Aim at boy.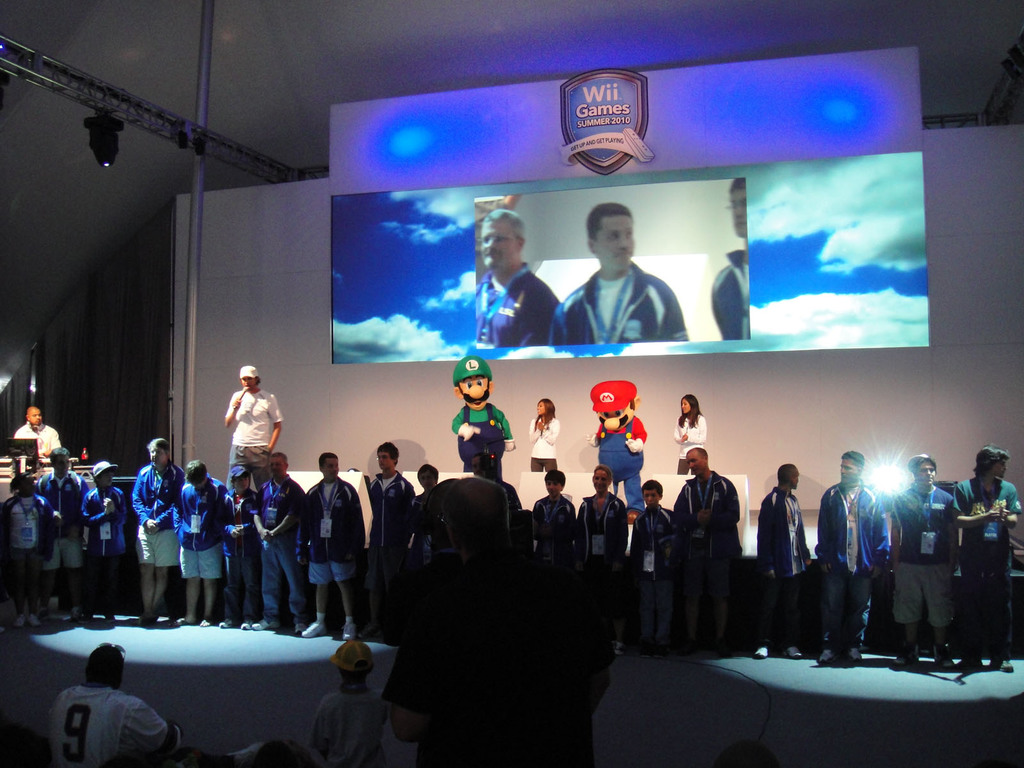
Aimed at select_region(173, 461, 229, 624).
